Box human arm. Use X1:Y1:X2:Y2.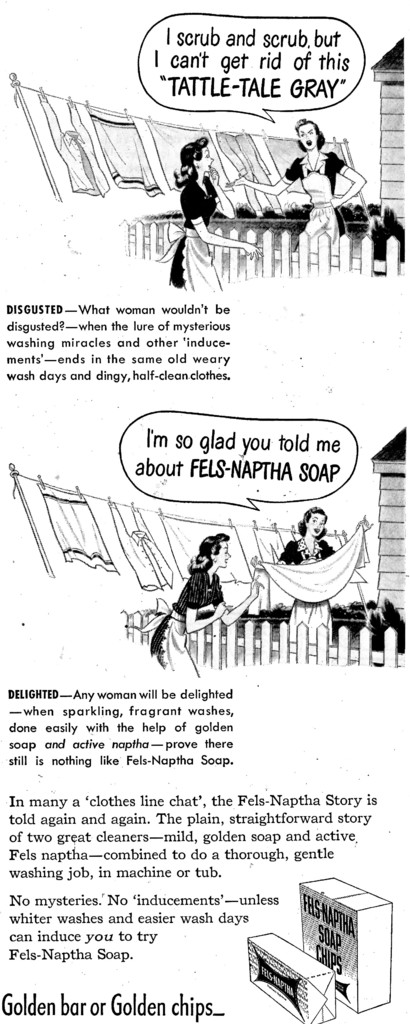
231:154:299:193.
